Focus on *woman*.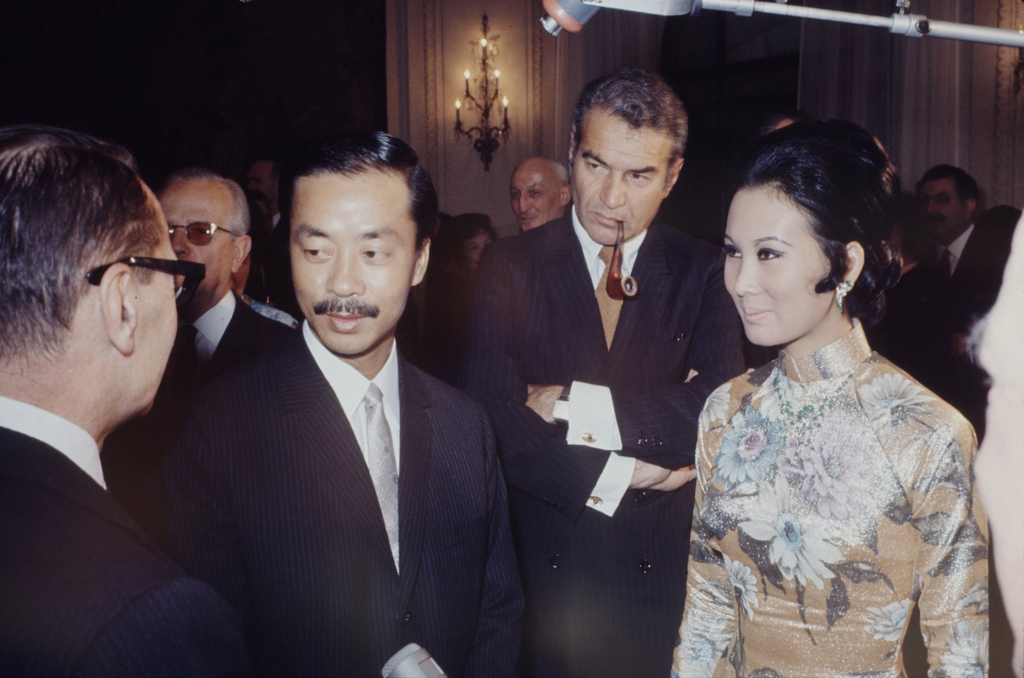
Focused at BBox(868, 186, 967, 382).
